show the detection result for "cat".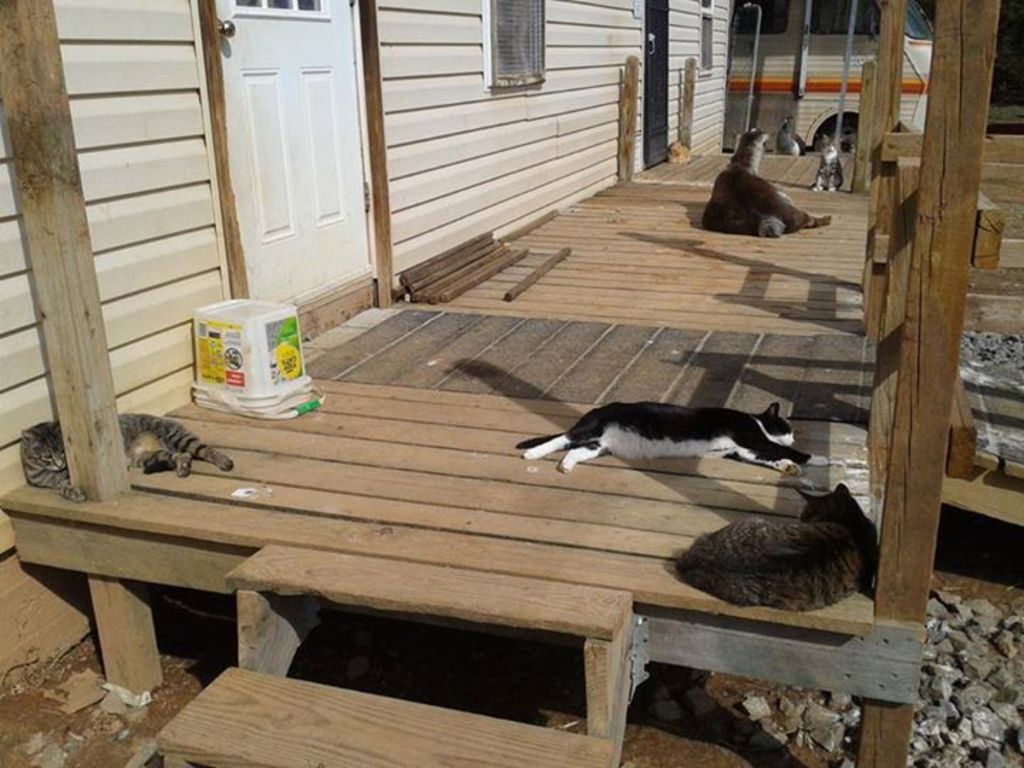
[512, 398, 838, 472].
